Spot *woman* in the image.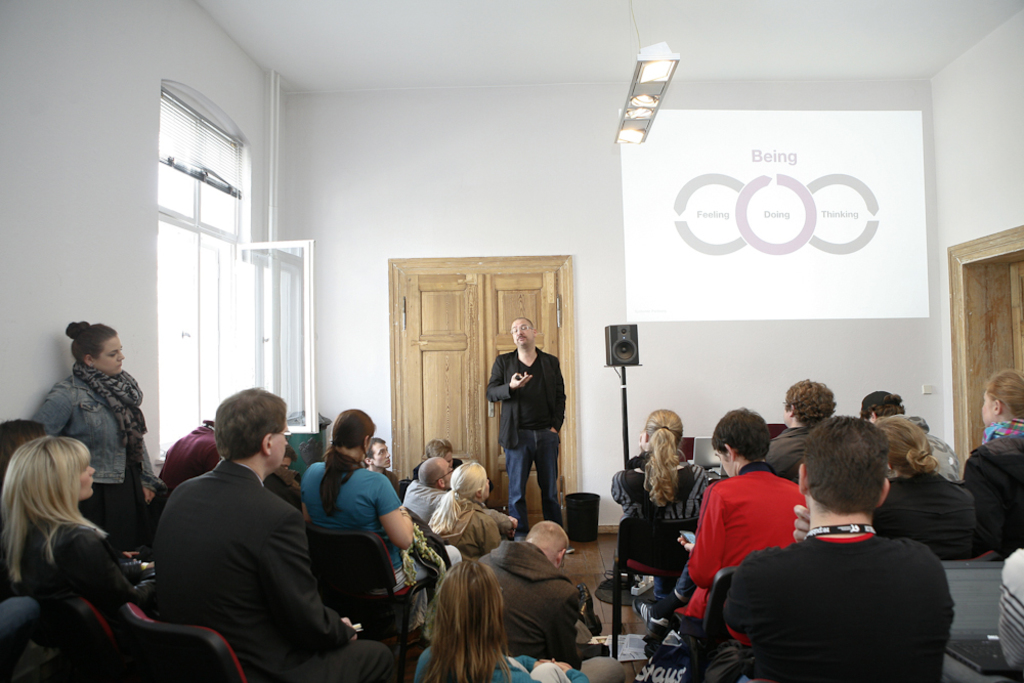
*woman* found at BBox(868, 414, 982, 570).
